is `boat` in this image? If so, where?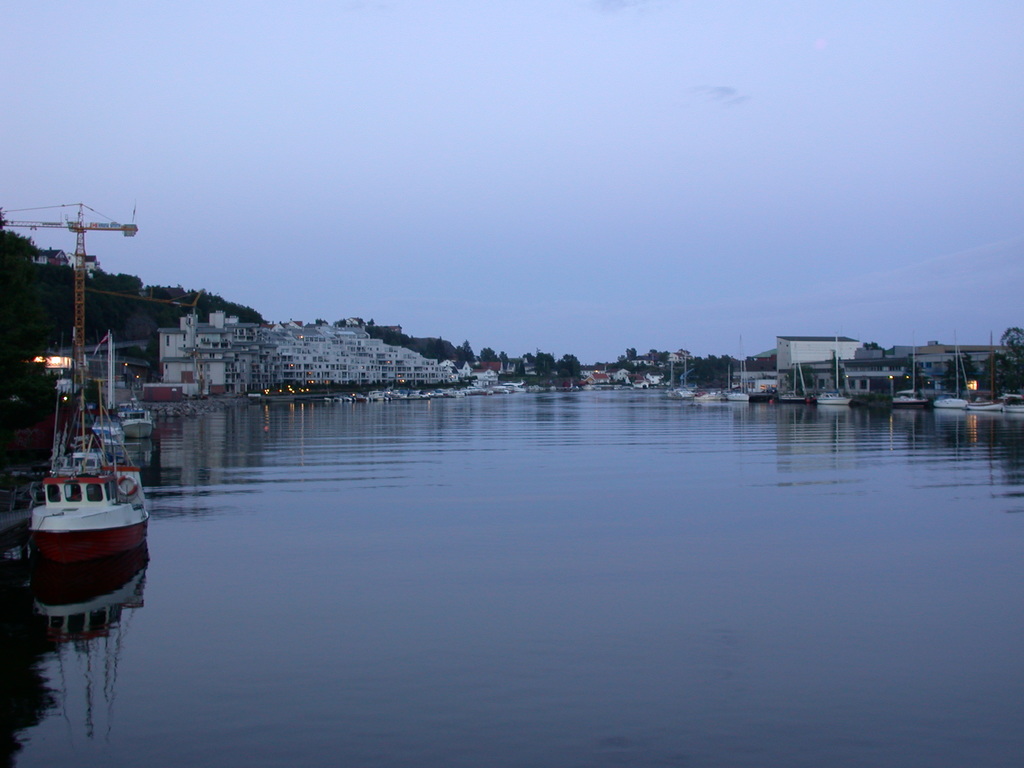
Yes, at {"x1": 964, "y1": 392, "x2": 1019, "y2": 415}.
